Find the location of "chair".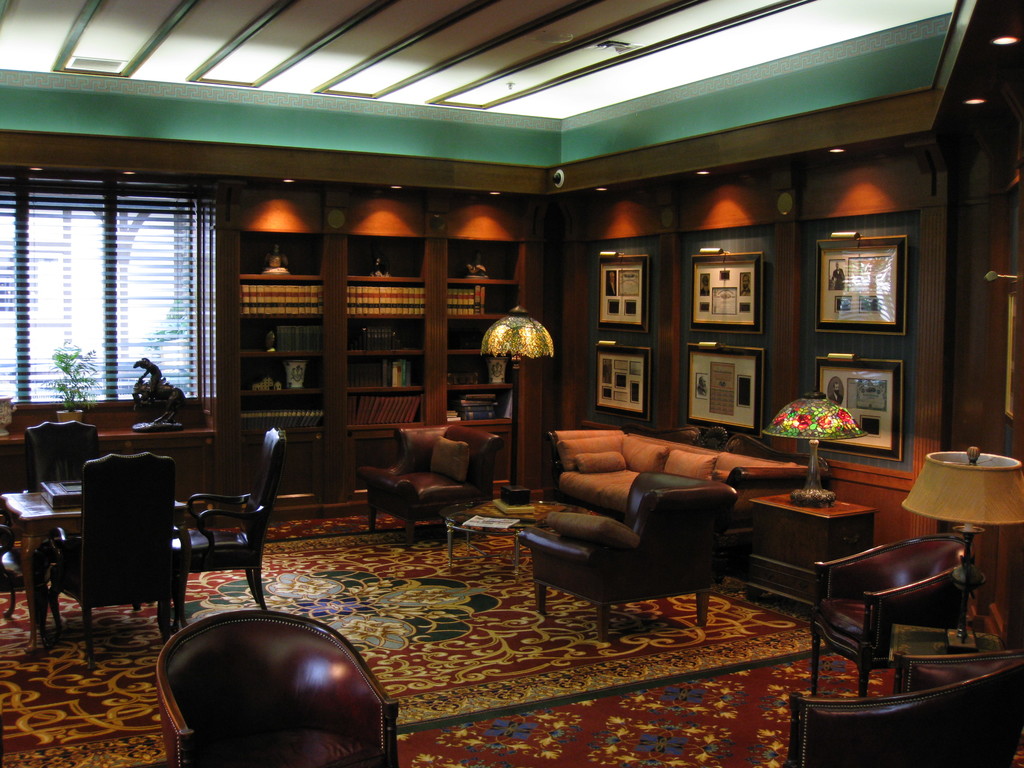
Location: (782,650,1023,767).
